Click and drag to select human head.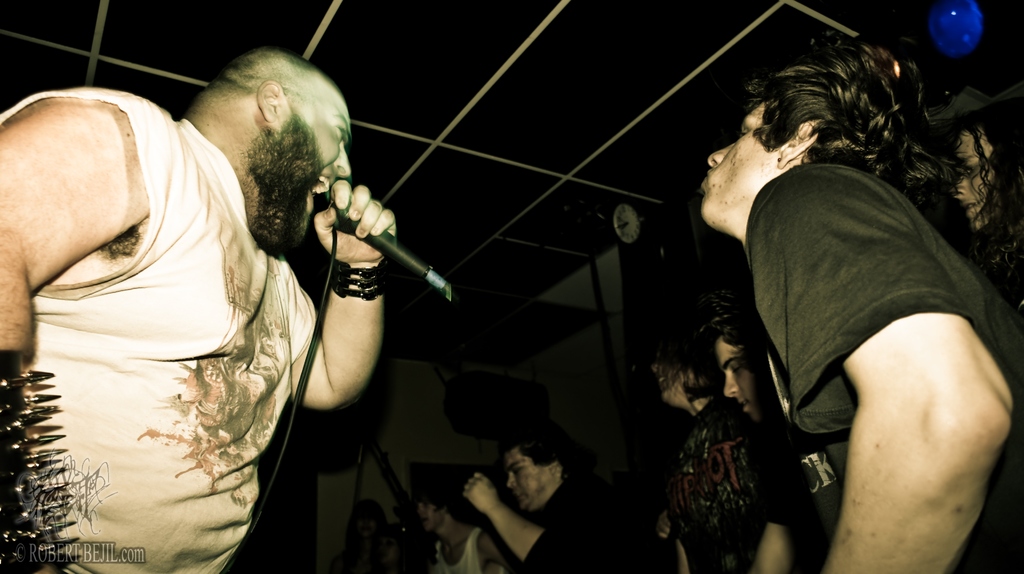
Selection: locate(410, 494, 457, 536).
